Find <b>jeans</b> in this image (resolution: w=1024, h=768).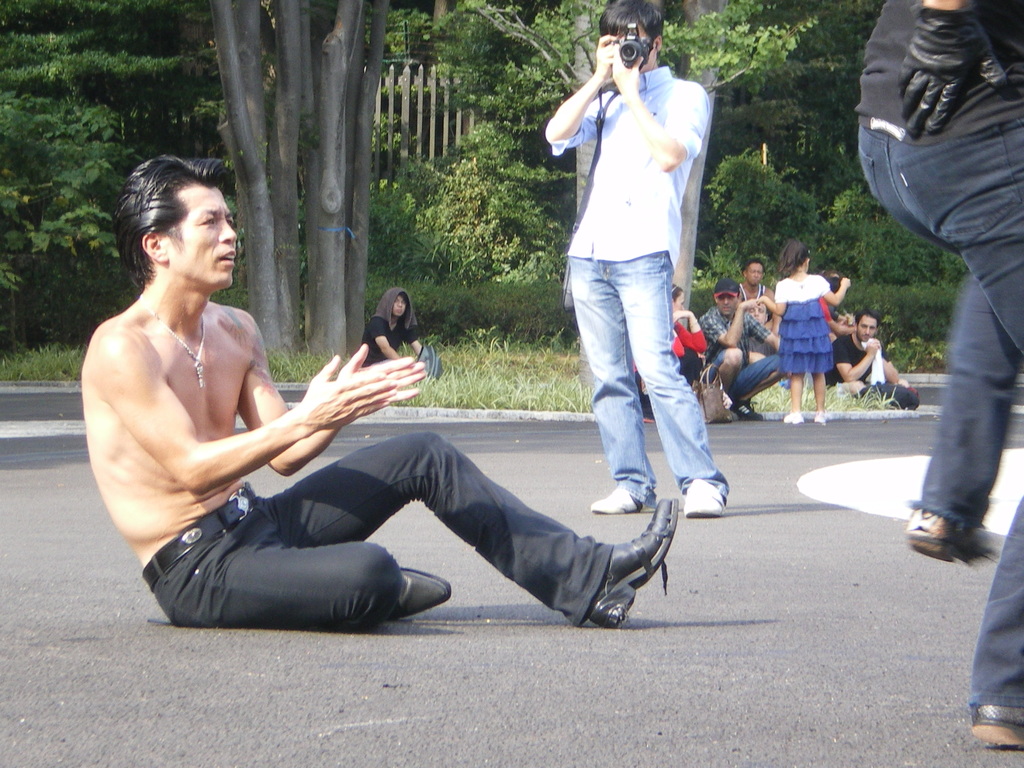
bbox=[699, 351, 778, 397].
